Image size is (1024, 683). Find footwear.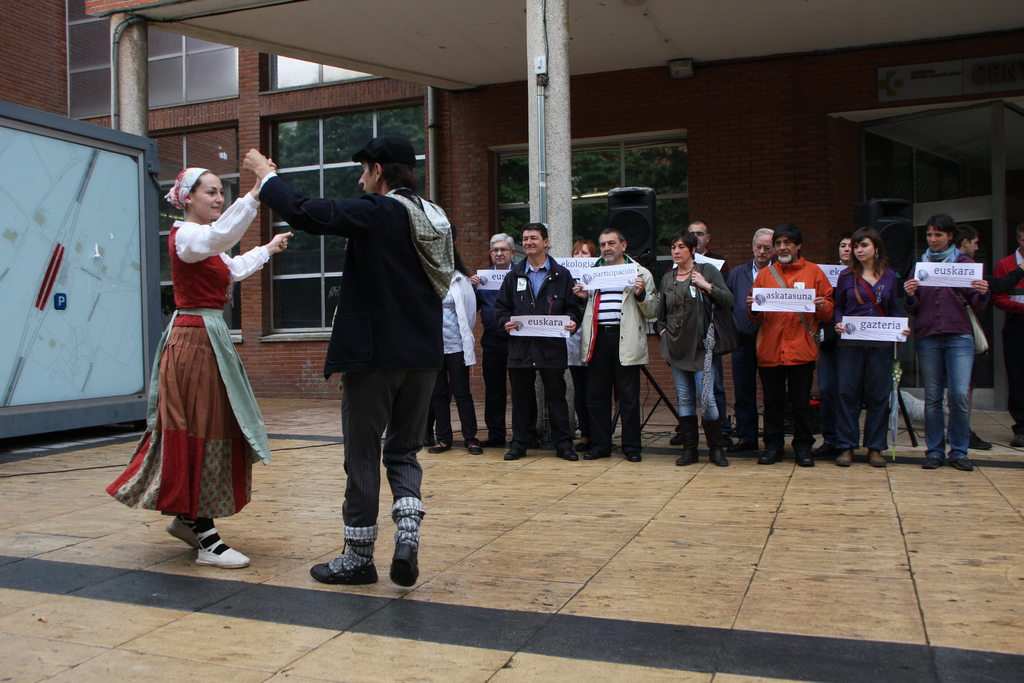
l=792, t=447, r=817, b=468.
